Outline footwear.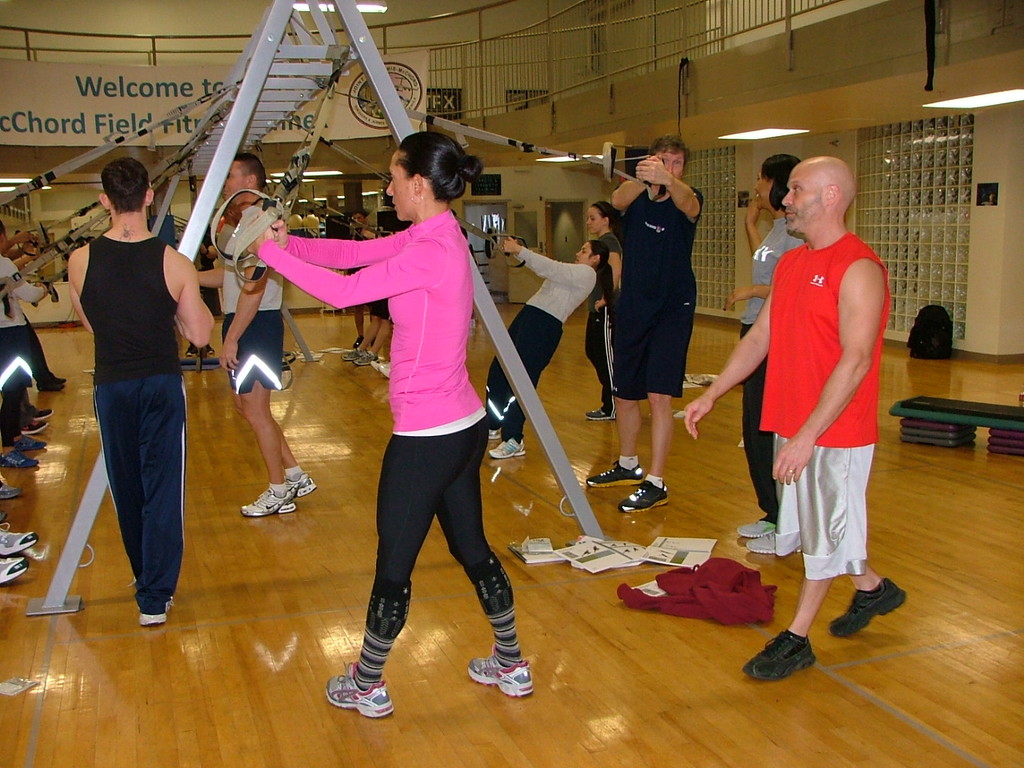
Outline: [x1=185, y1=346, x2=197, y2=357].
